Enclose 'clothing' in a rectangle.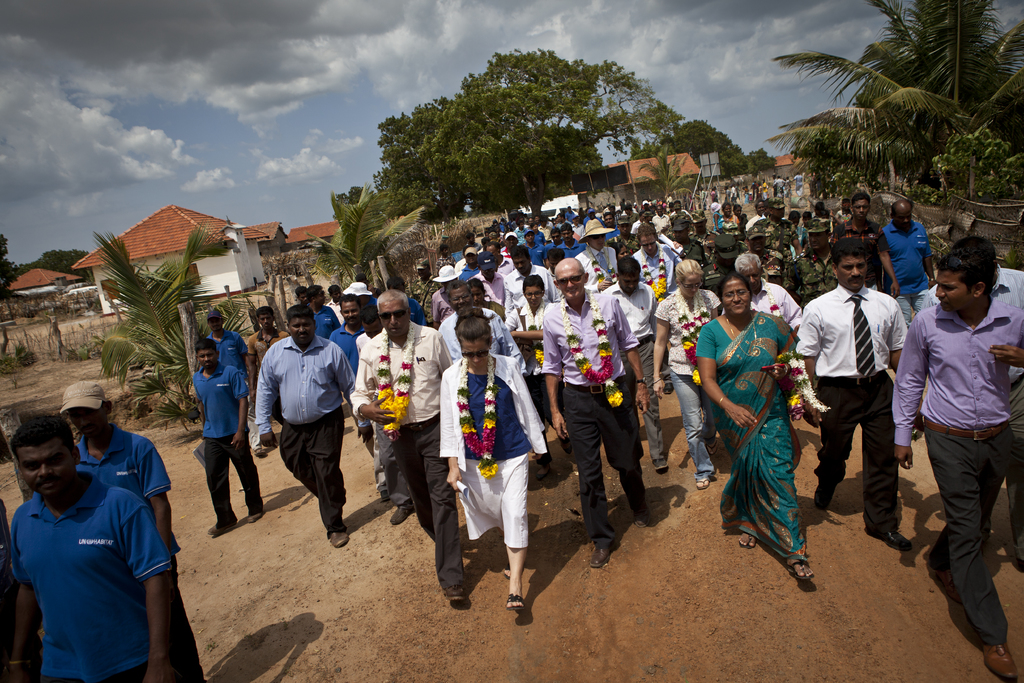
detection(600, 276, 675, 444).
